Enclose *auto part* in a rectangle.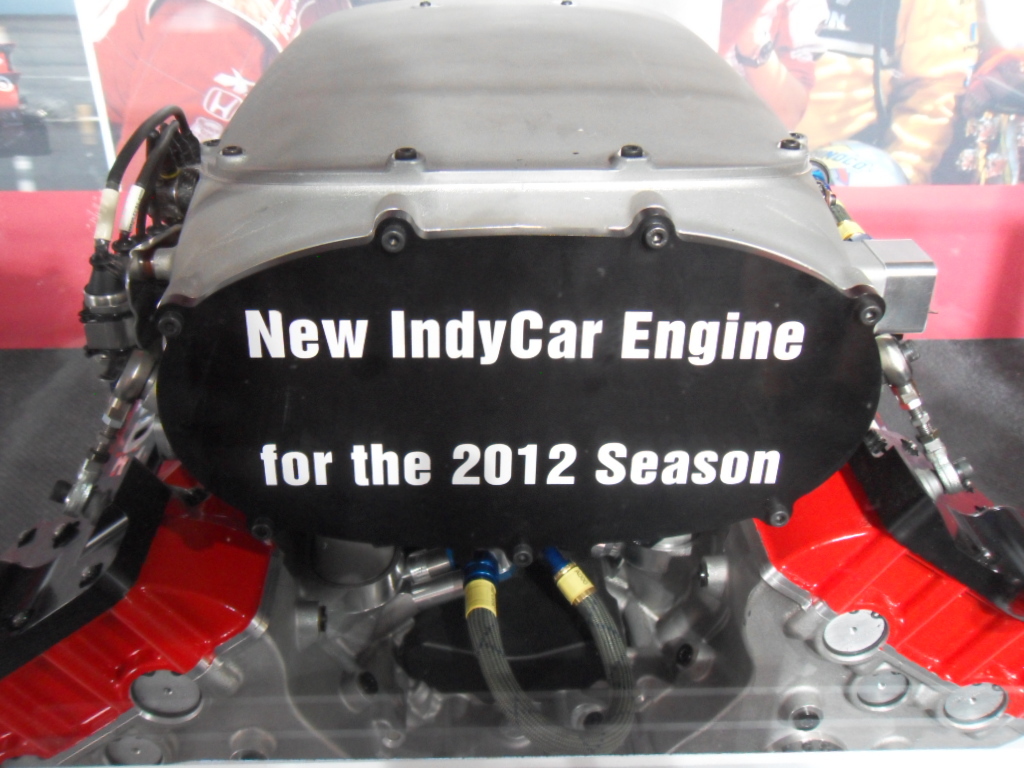
<box>856,668,906,707</box>.
